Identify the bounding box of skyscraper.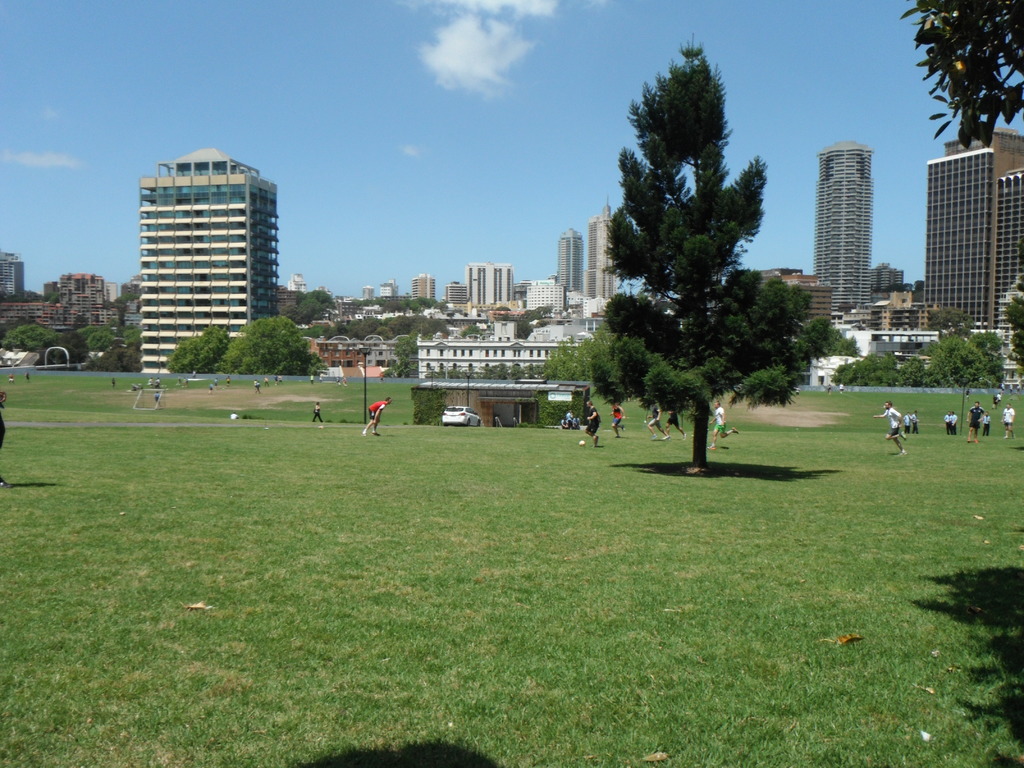
x1=0, y1=248, x2=28, y2=303.
